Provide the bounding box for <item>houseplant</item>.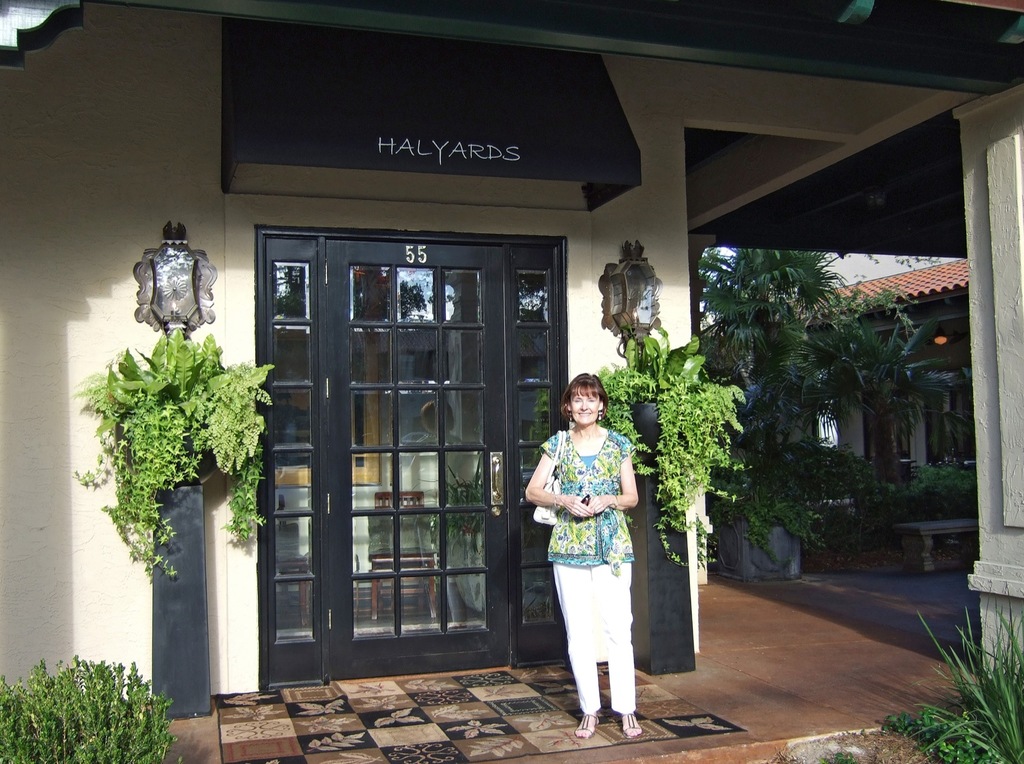
<box>7,659,171,763</box>.
